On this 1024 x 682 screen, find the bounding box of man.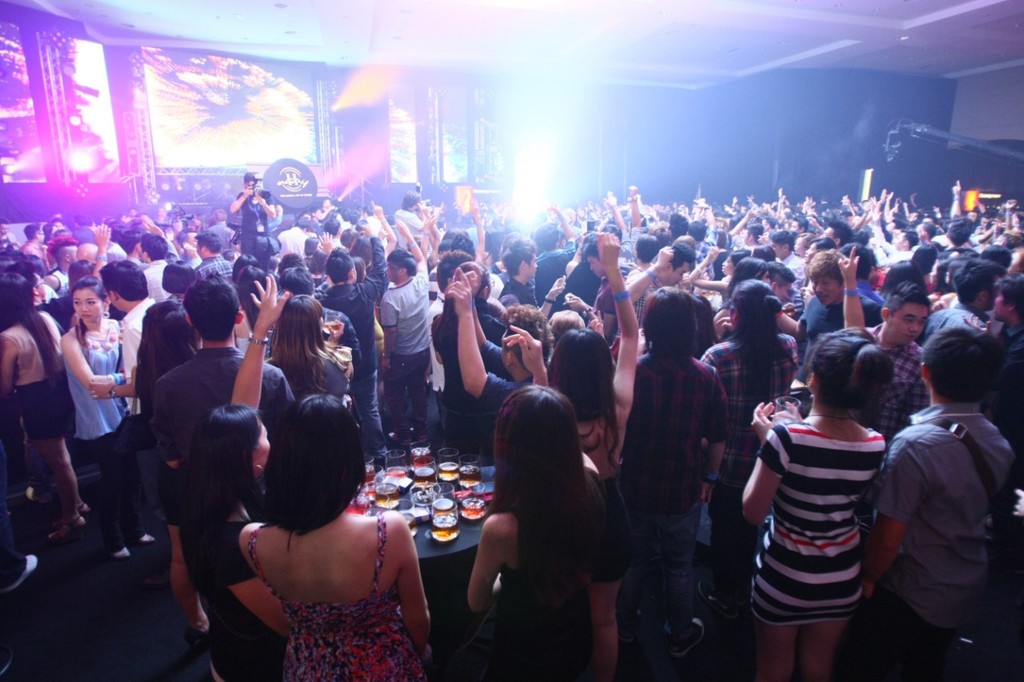
Bounding box: 573,233,610,309.
